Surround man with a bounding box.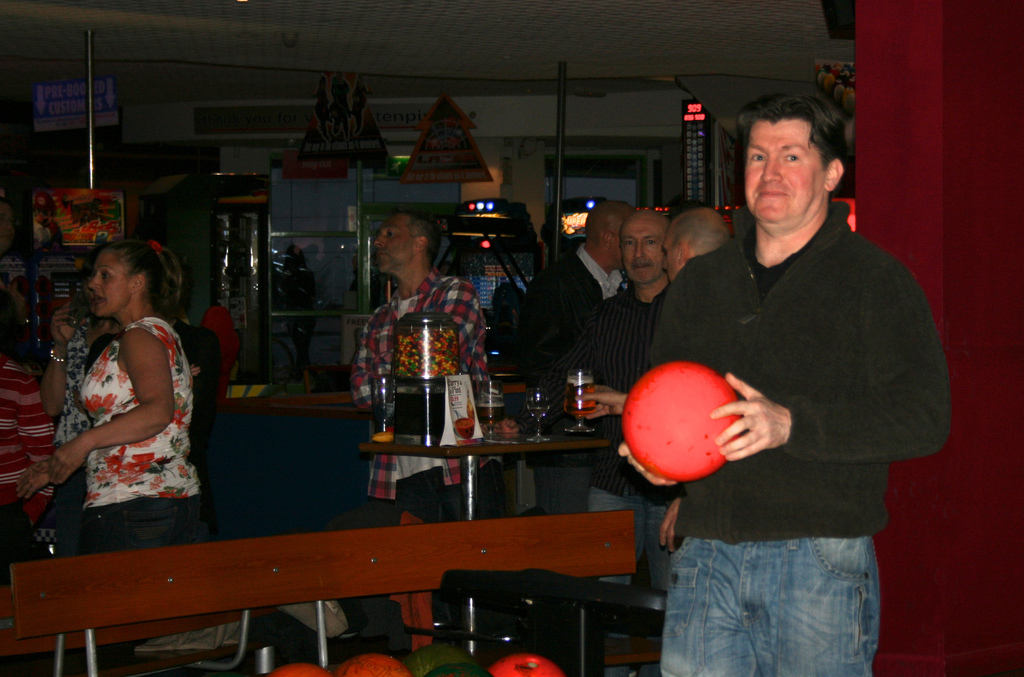
[538,214,675,588].
